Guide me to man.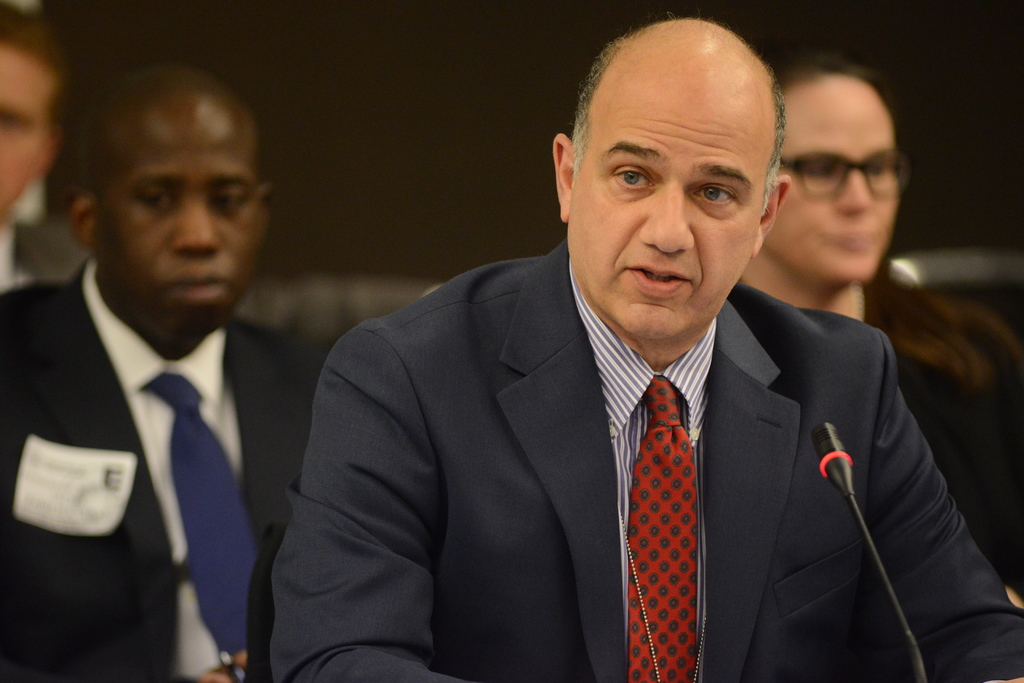
Guidance: [0, 1, 92, 295].
